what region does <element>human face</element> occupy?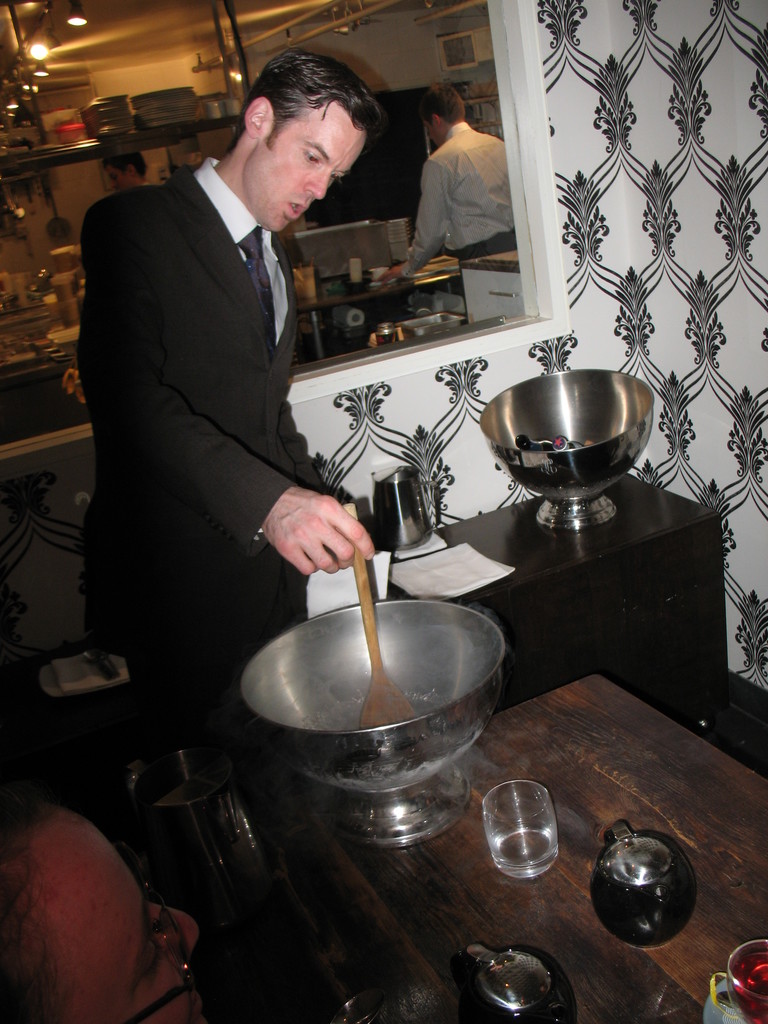
box=[54, 804, 201, 1023].
